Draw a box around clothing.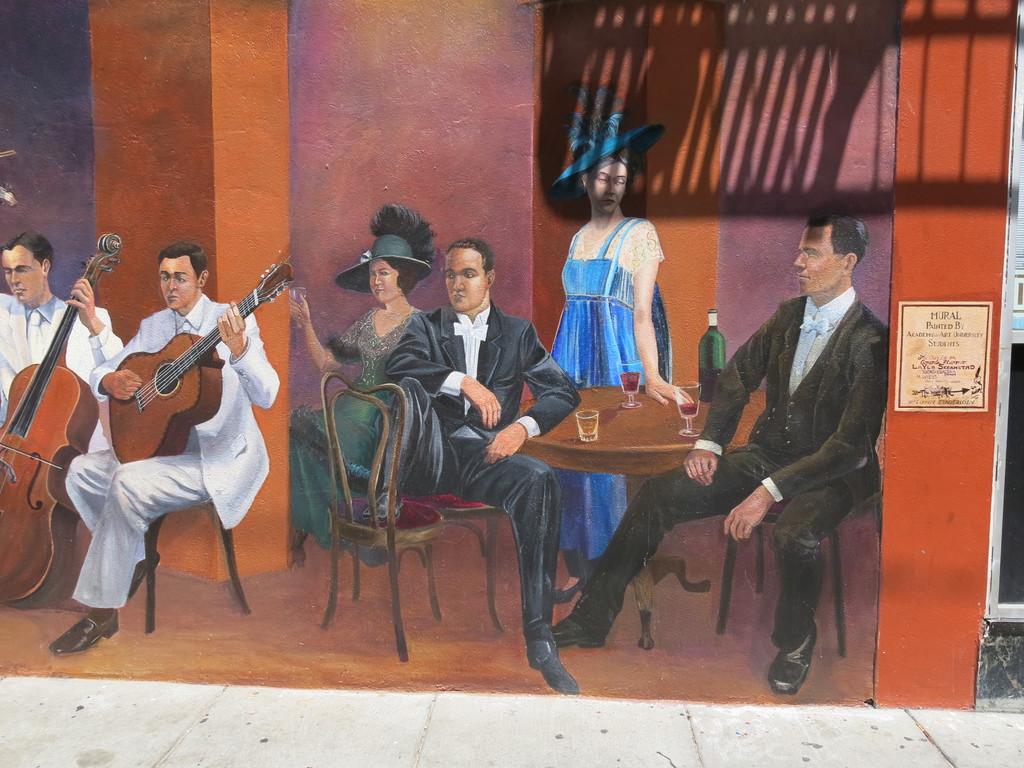
<bbox>68, 294, 282, 615</bbox>.
